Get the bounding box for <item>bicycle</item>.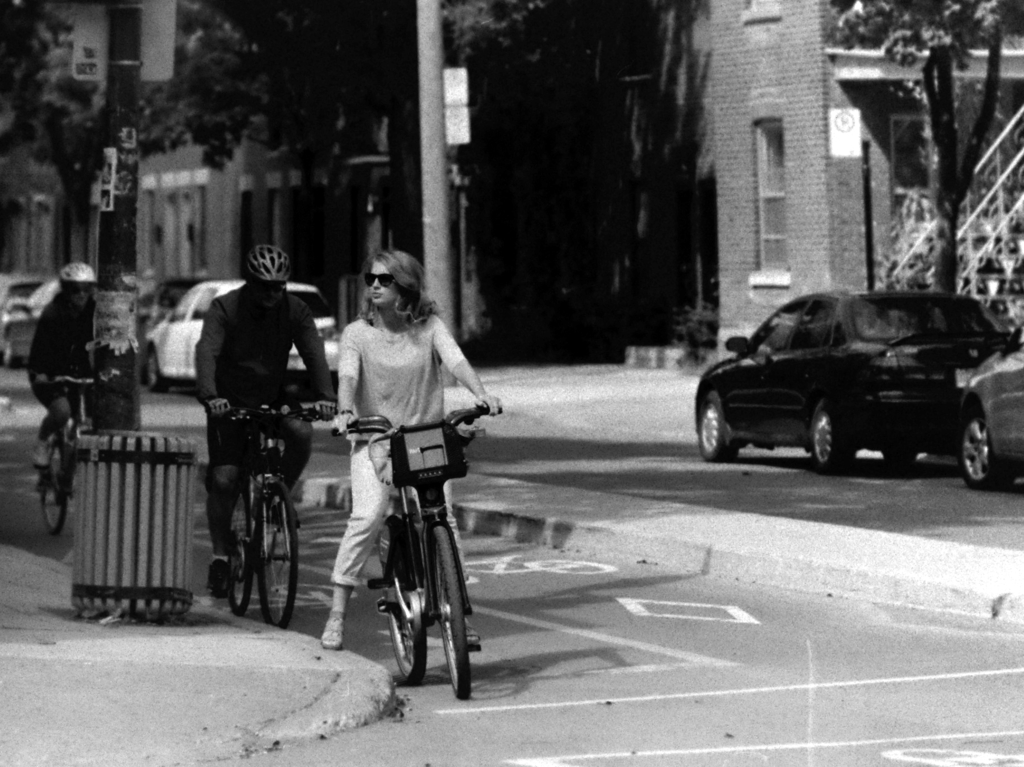
bbox(35, 372, 93, 535).
